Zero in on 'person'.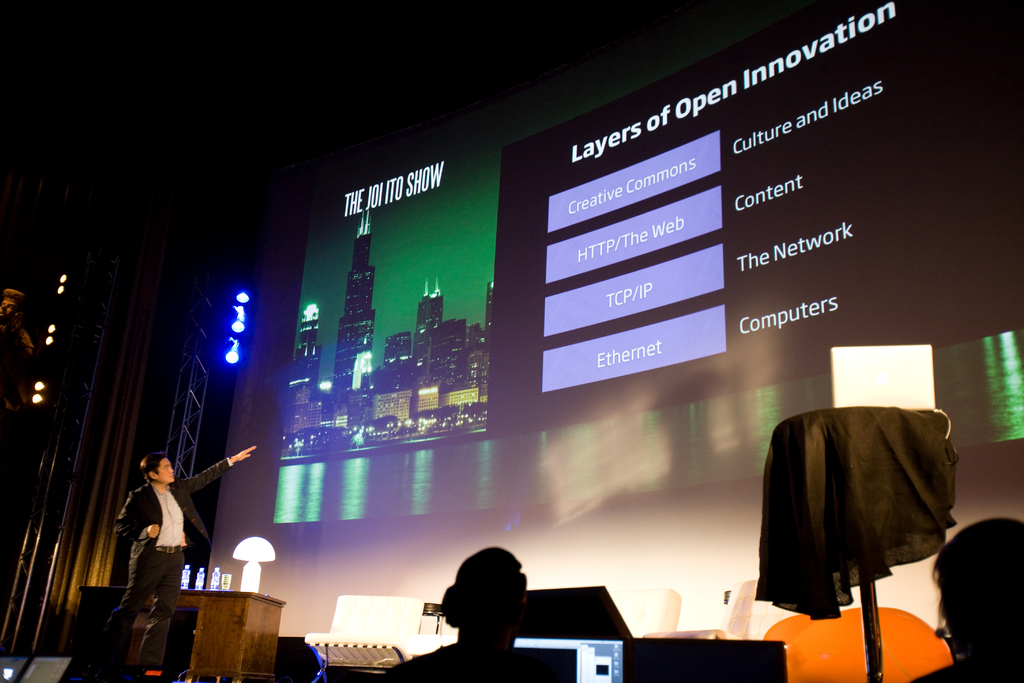
Zeroed in: detection(87, 441, 260, 670).
